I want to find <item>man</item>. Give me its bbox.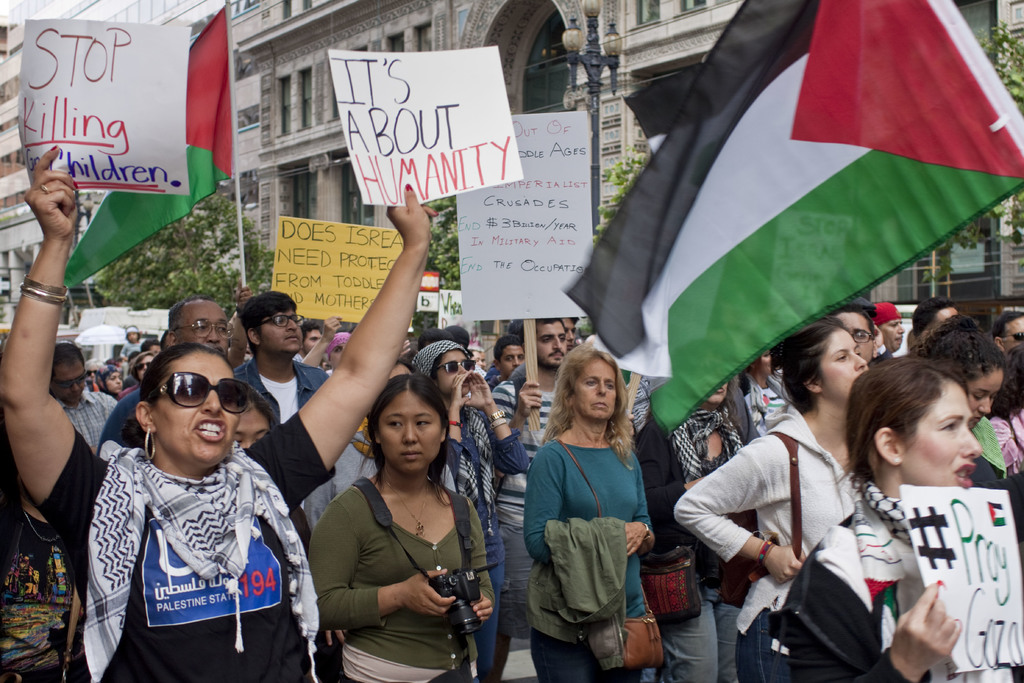
pyautogui.locateOnScreen(988, 308, 1023, 352).
